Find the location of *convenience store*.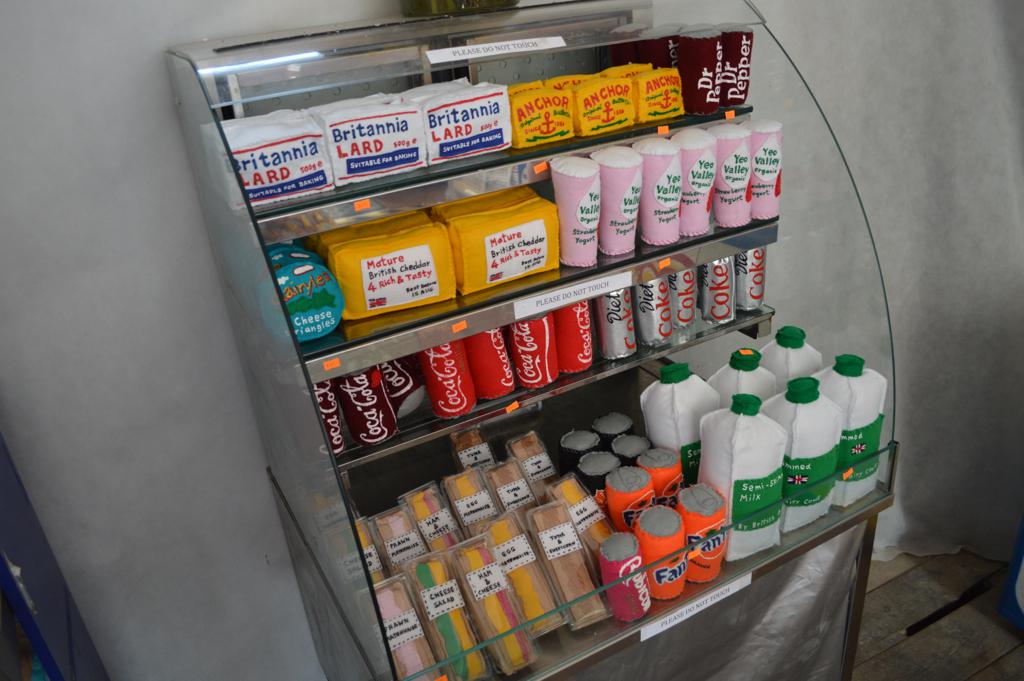
Location: 0/0/1023/680.
